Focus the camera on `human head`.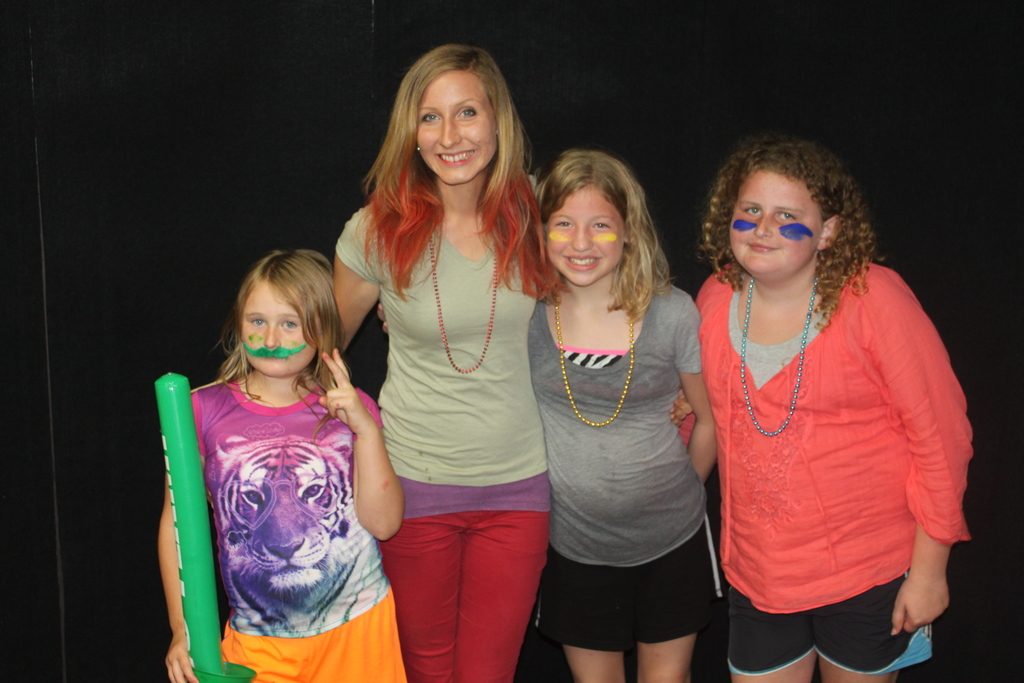
Focus region: (699,136,880,287).
